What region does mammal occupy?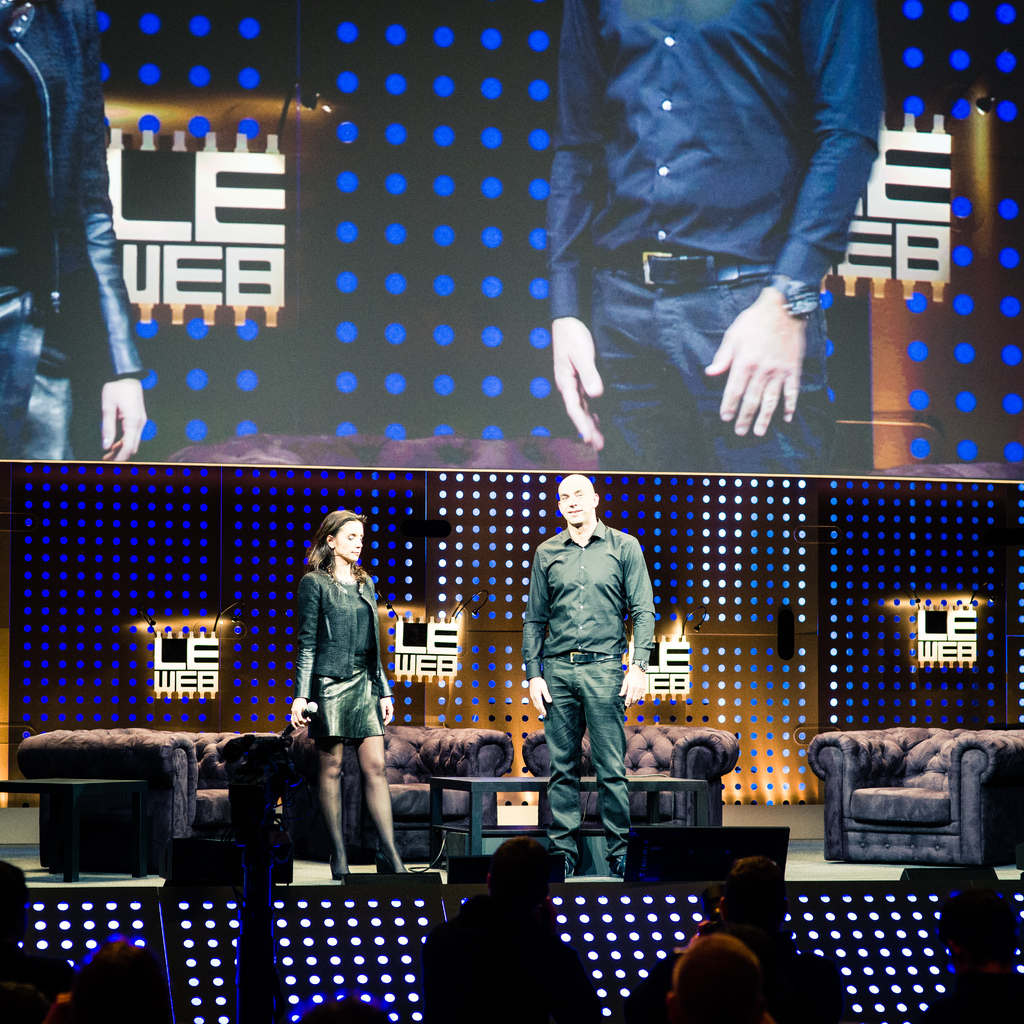
<region>410, 828, 599, 1023</region>.
